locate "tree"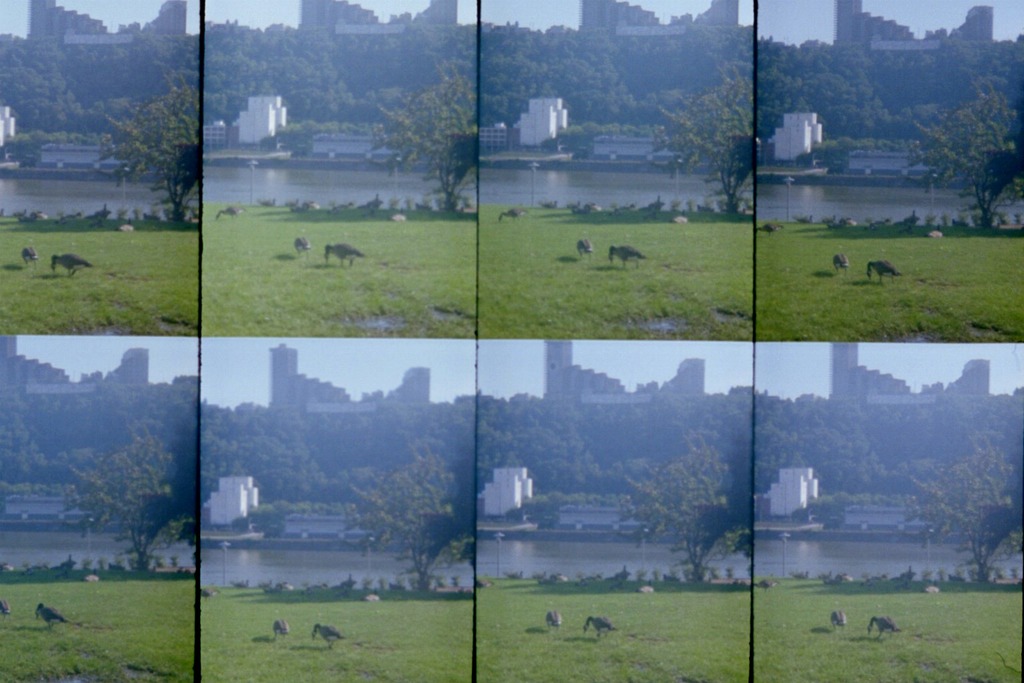
select_region(103, 71, 206, 228)
